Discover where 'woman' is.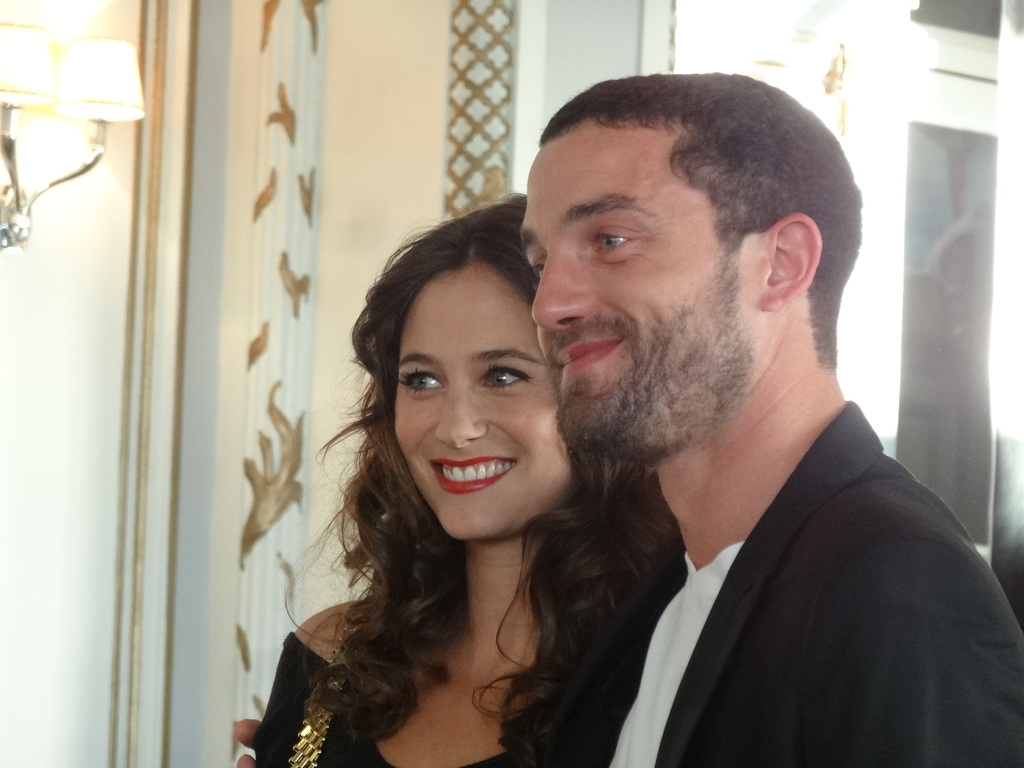
Discovered at box(256, 172, 653, 763).
